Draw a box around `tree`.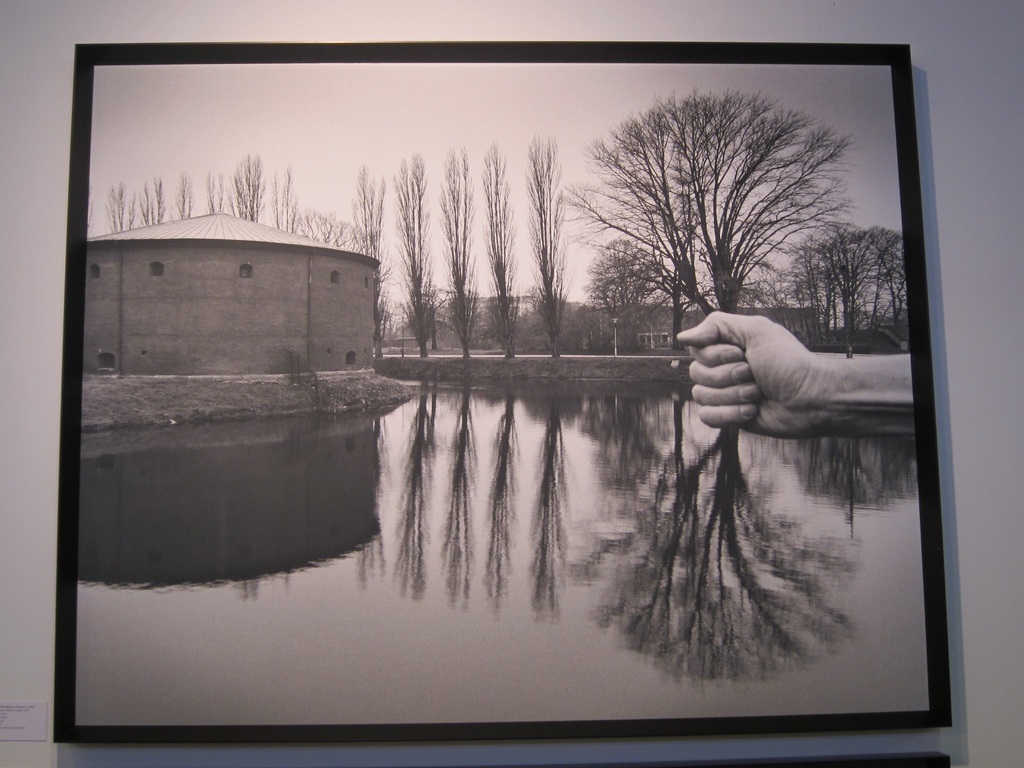
[left=470, top=139, right=526, bottom=357].
